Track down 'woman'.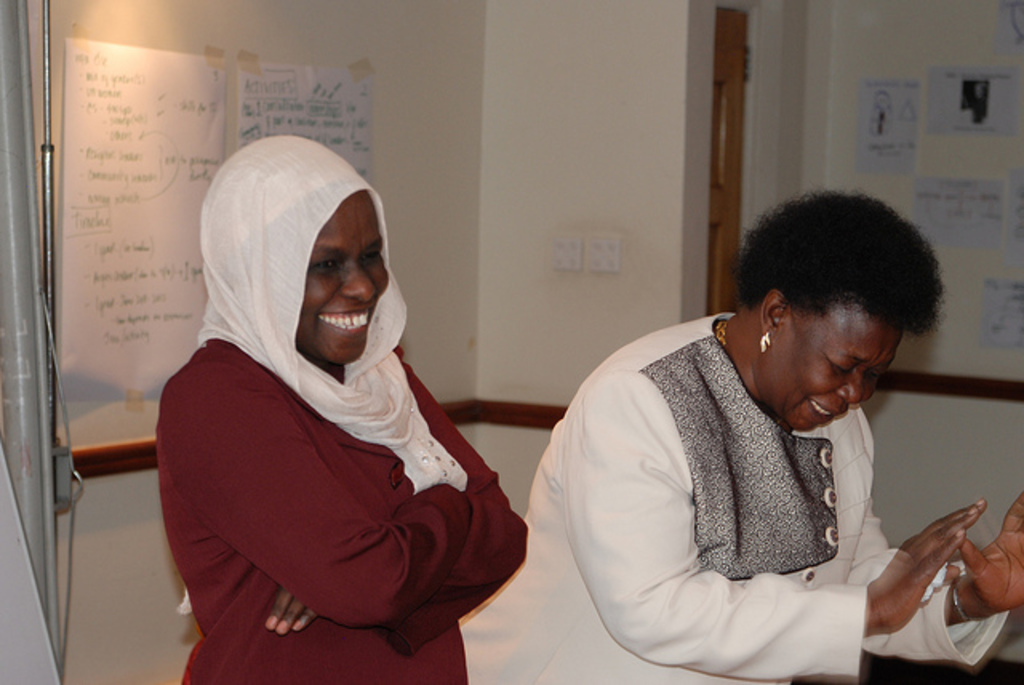
Tracked to {"left": 144, "top": 133, "right": 507, "bottom": 664}.
